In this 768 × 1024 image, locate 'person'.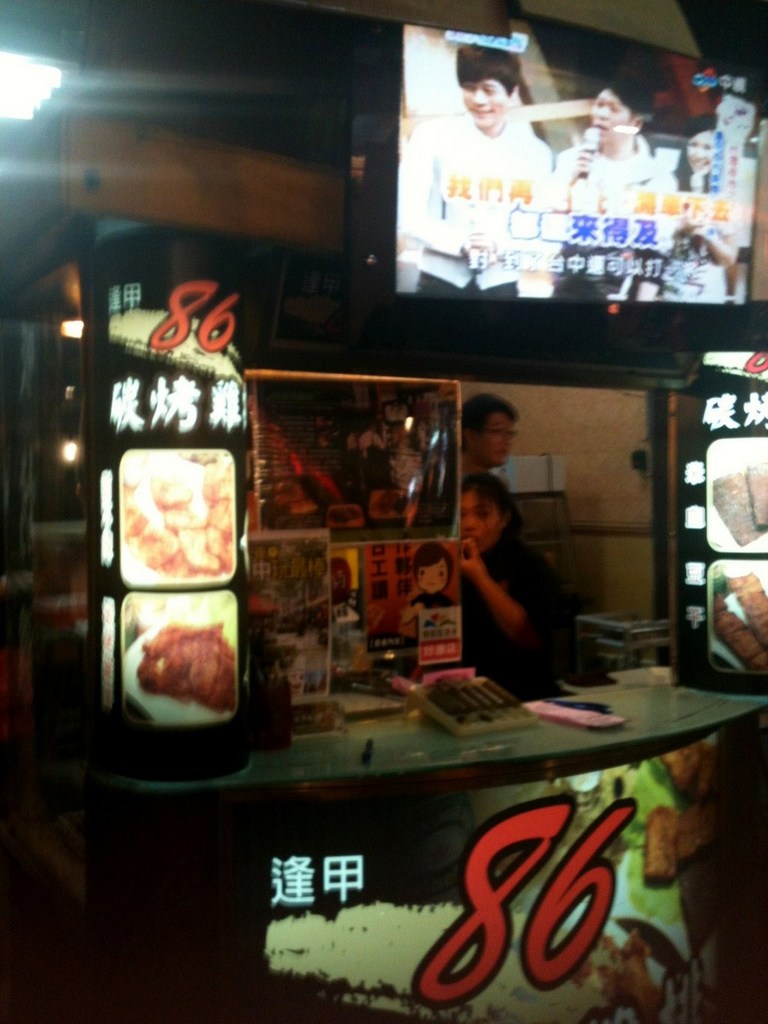
Bounding box: 409, 47, 552, 296.
